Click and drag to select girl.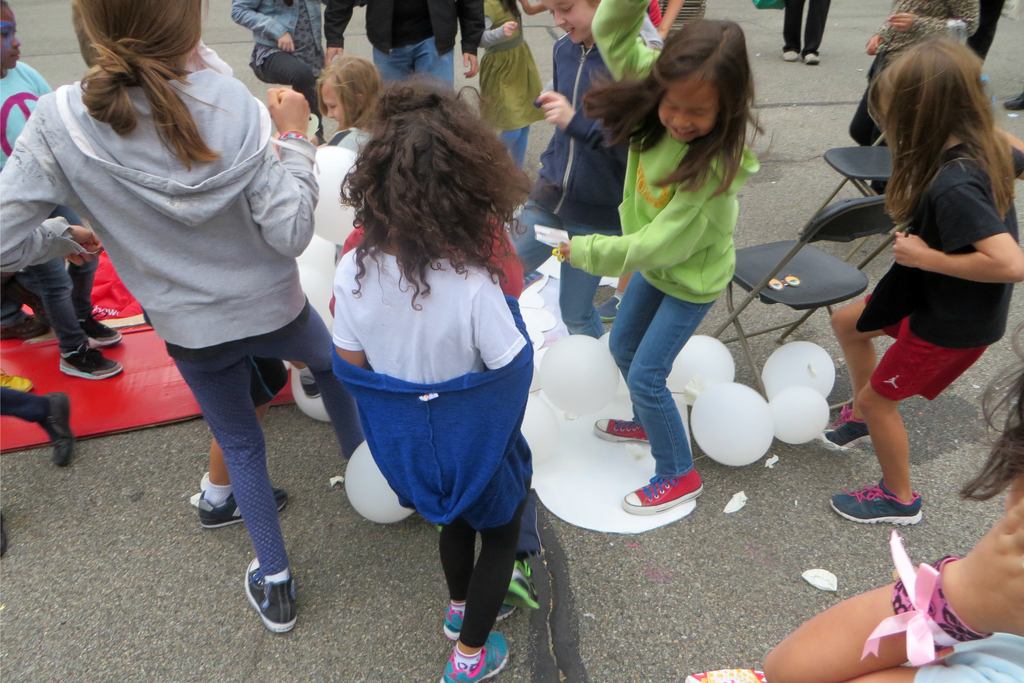
Selection: [317,53,380,149].
